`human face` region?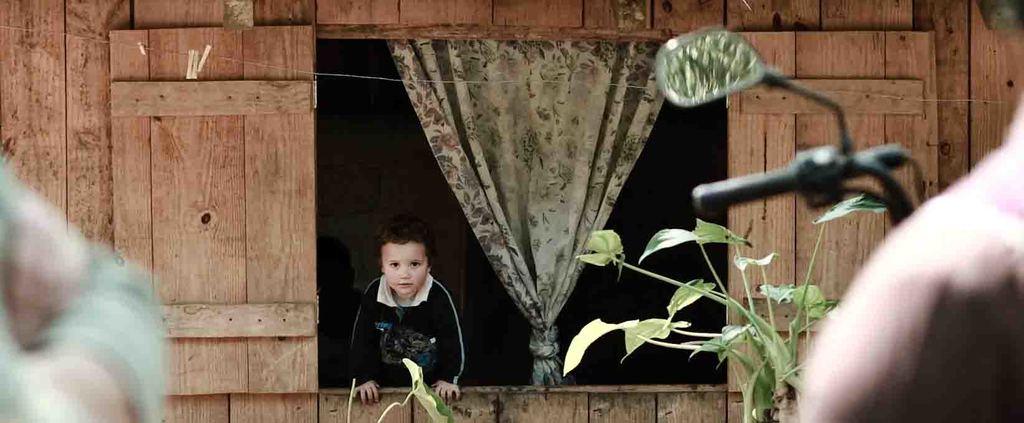
region(385, 244, 420, 296)
